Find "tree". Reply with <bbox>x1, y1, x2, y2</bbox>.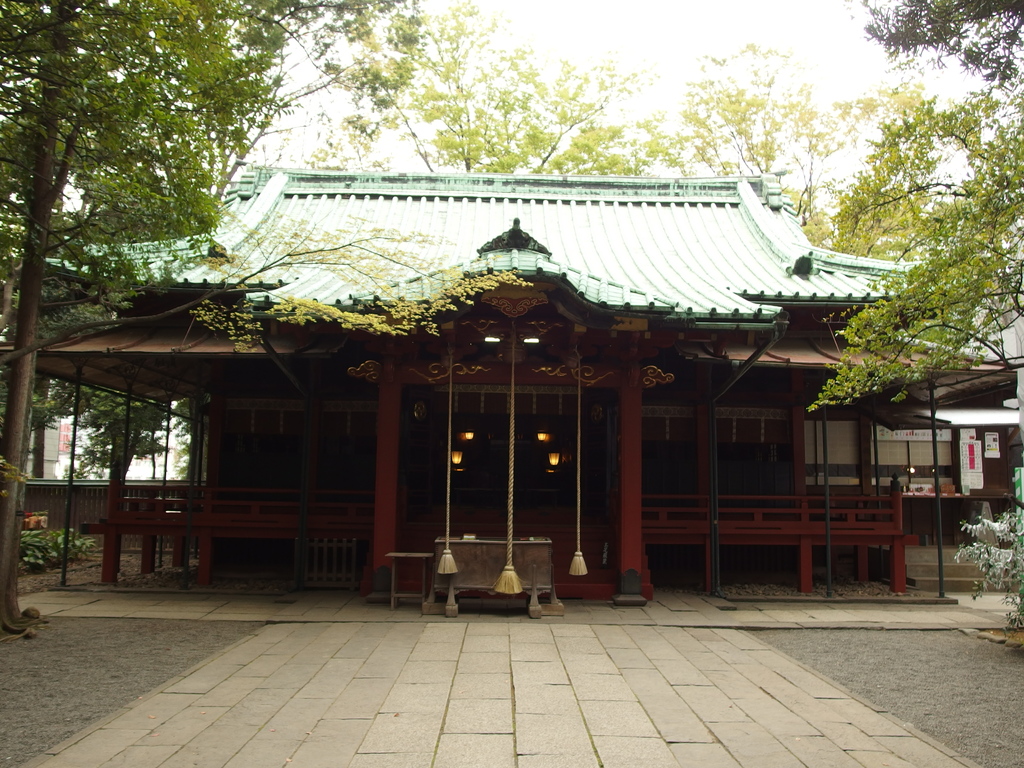
<bbox>263, 0, 986, 274</bbox>.
